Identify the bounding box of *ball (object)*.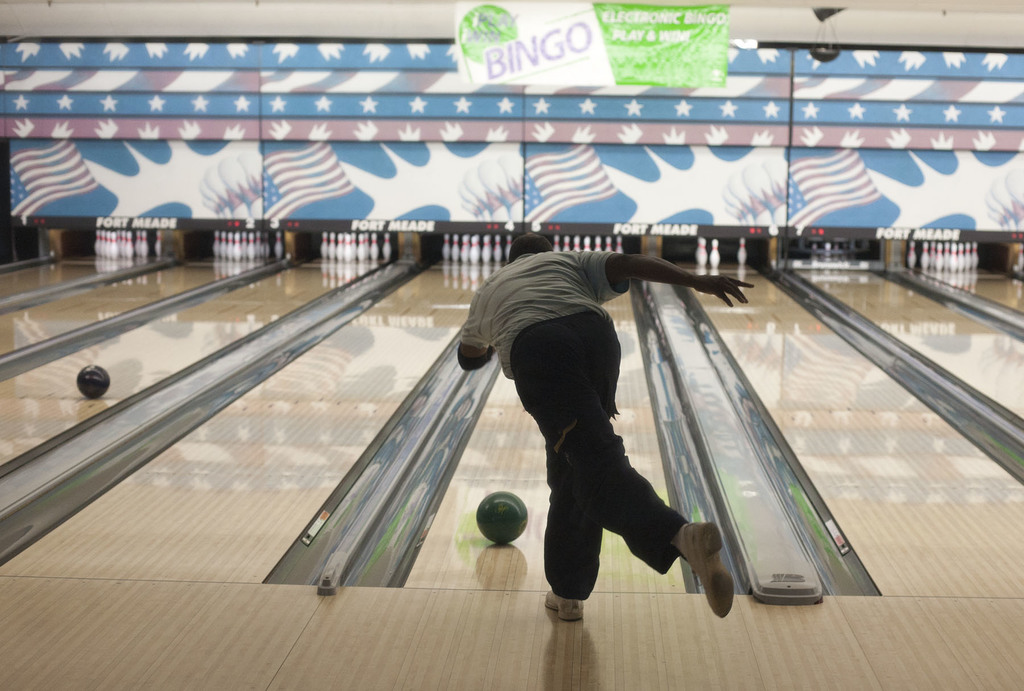
472,487,530,547.
